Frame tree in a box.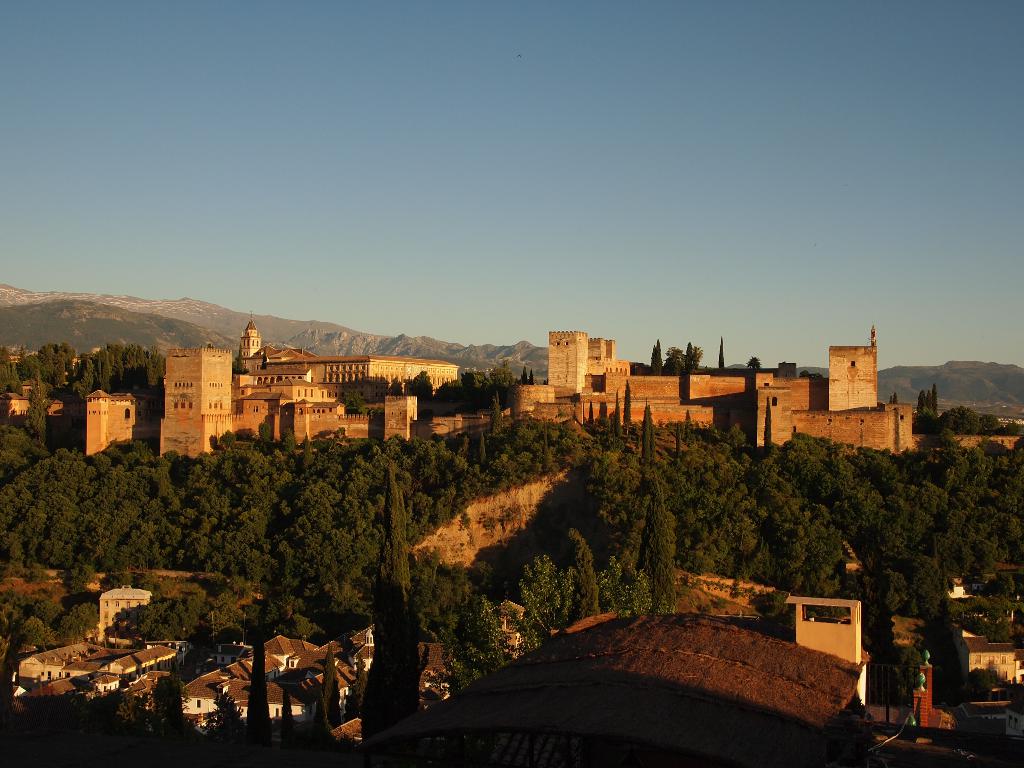
[911, 387, 938, 419].
